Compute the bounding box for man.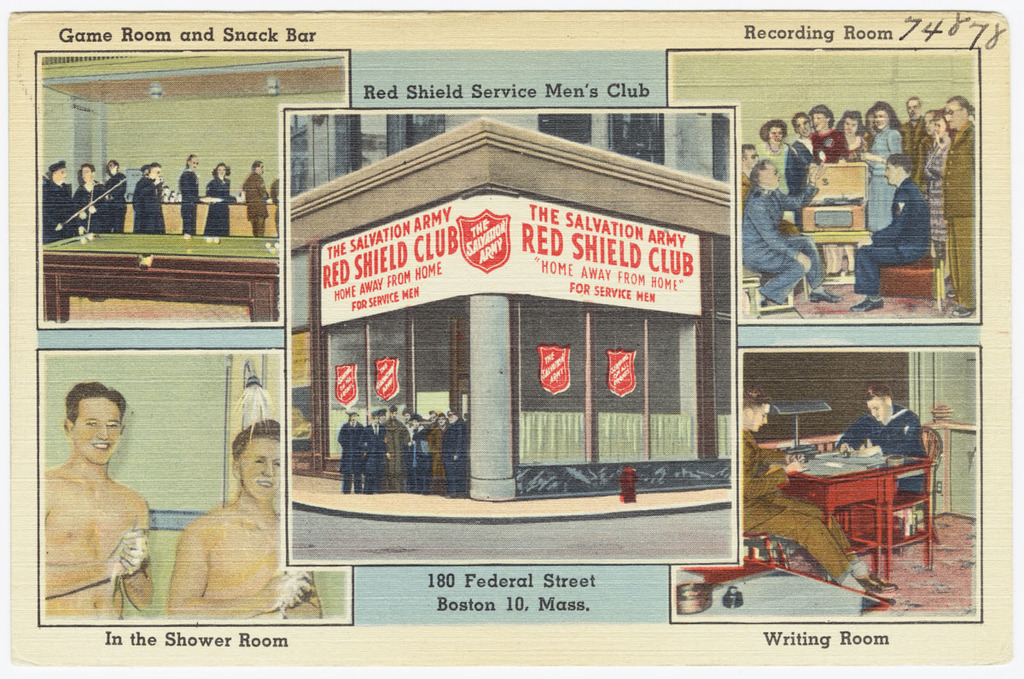
pyautogui.locateOnScreen(828, 383, 934, 491).
